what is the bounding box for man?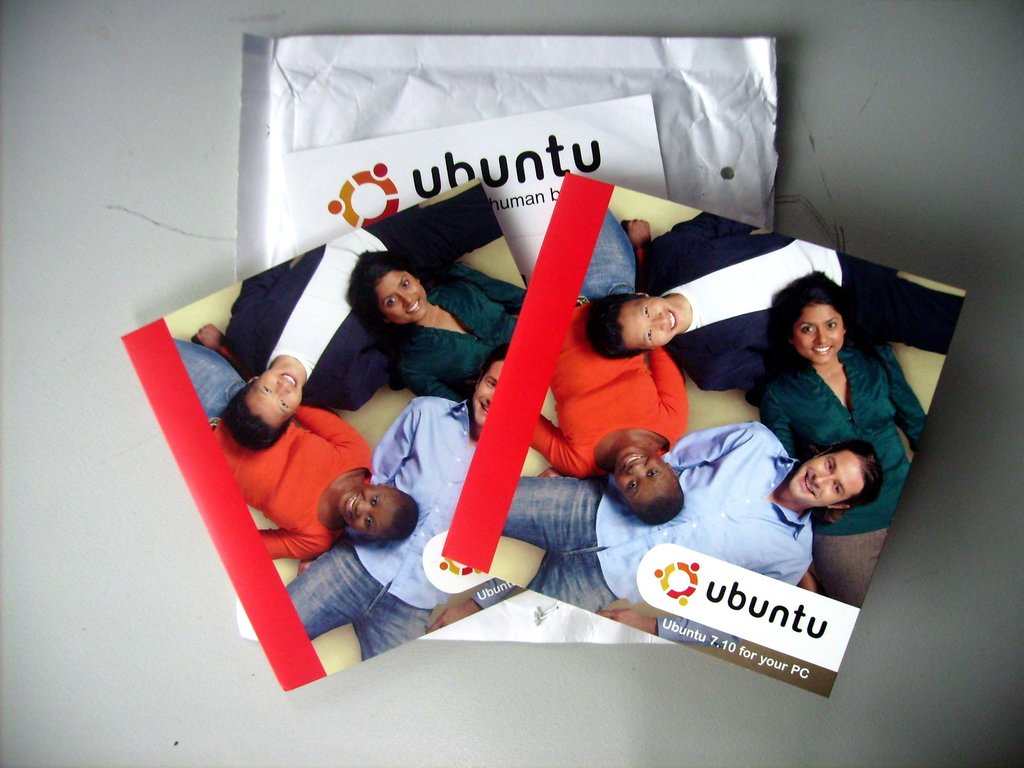
<region>188, 180, 506, 451</region>.
